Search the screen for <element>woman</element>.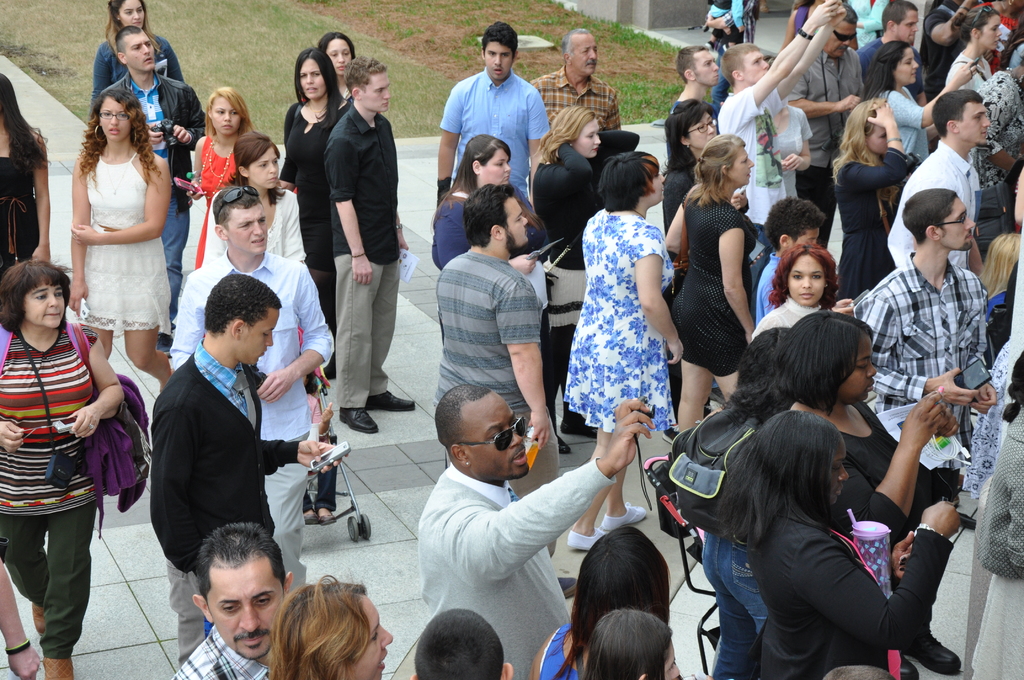
Found at <box>860,42,980,175</box>.
